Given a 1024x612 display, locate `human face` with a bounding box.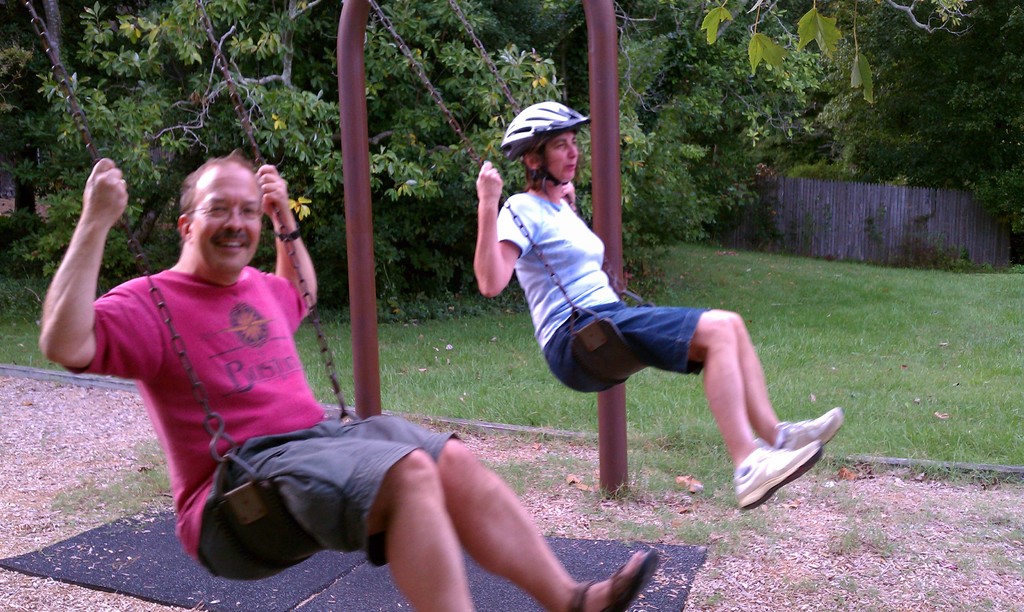
Located: Rect(191, 167, 260, 277).
